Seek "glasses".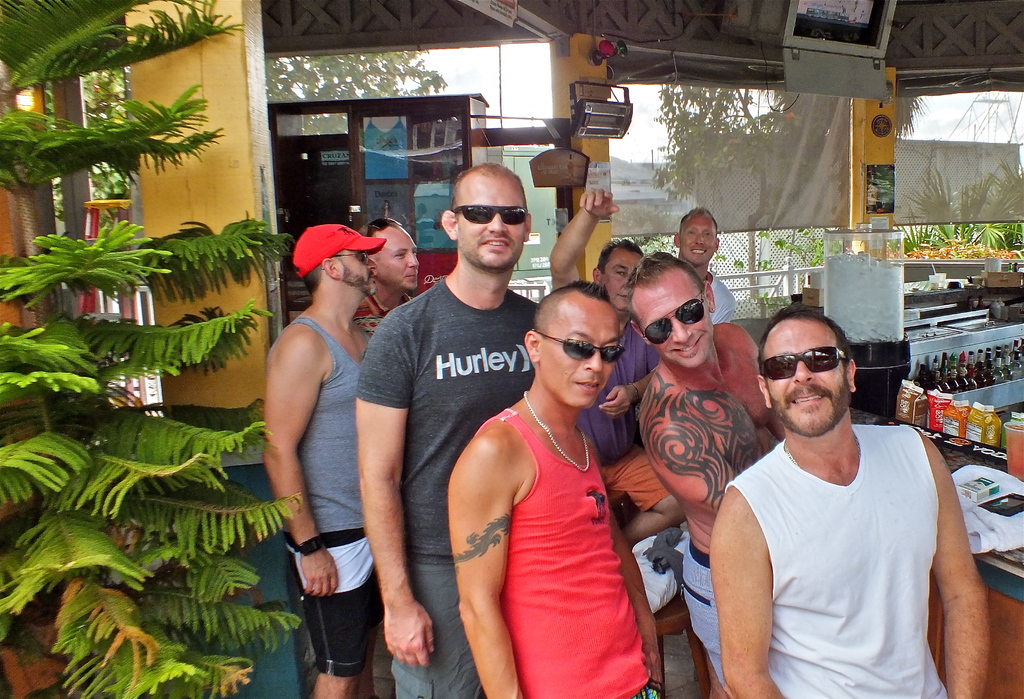
(left=450, top=205, right=532, bottom=223).
